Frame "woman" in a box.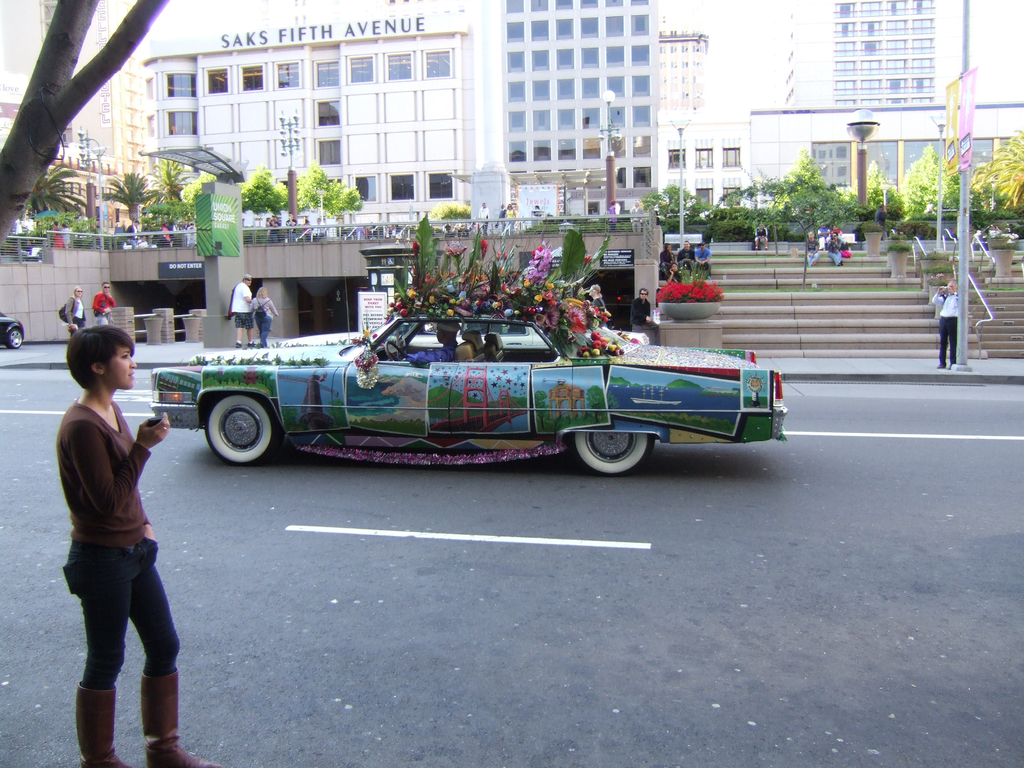
Rect(247, 287, 280, 348).
